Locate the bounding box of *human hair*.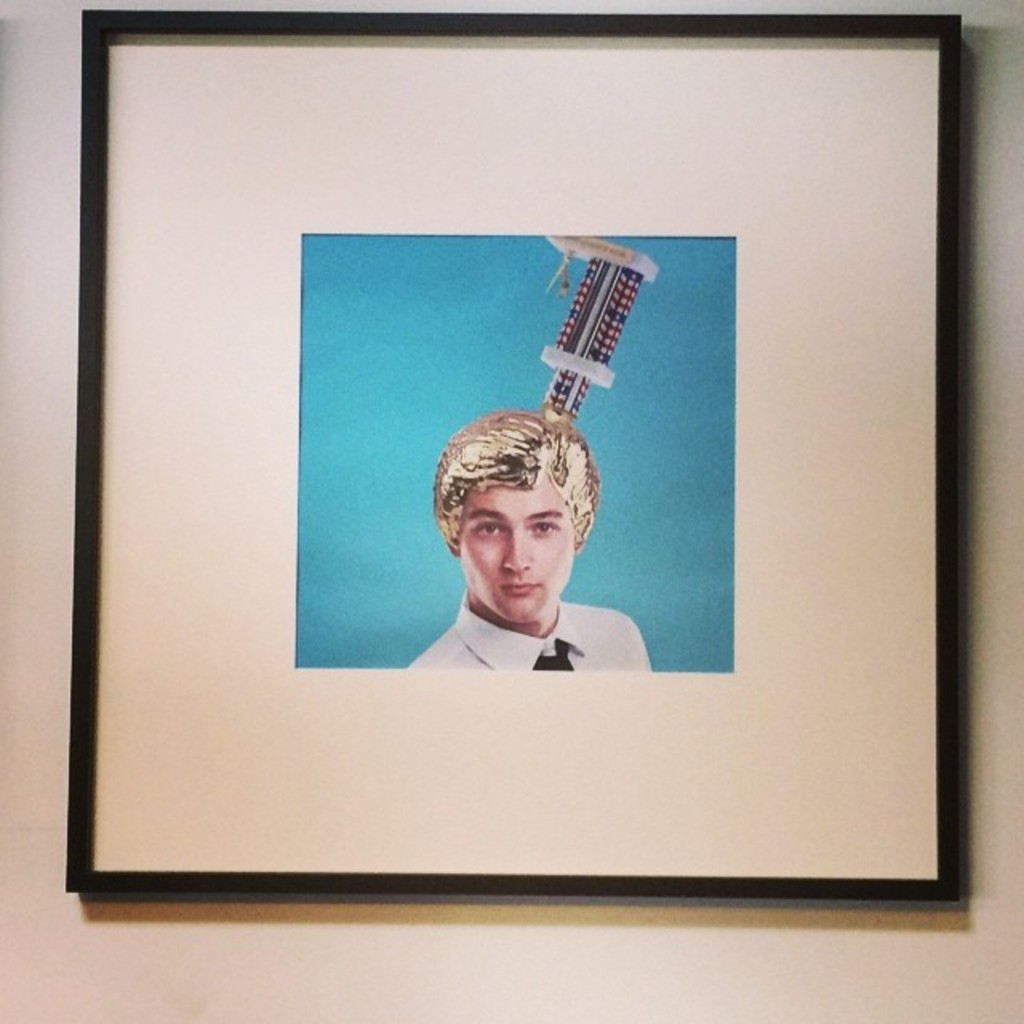
Bounding box: 434/413/603/552.
